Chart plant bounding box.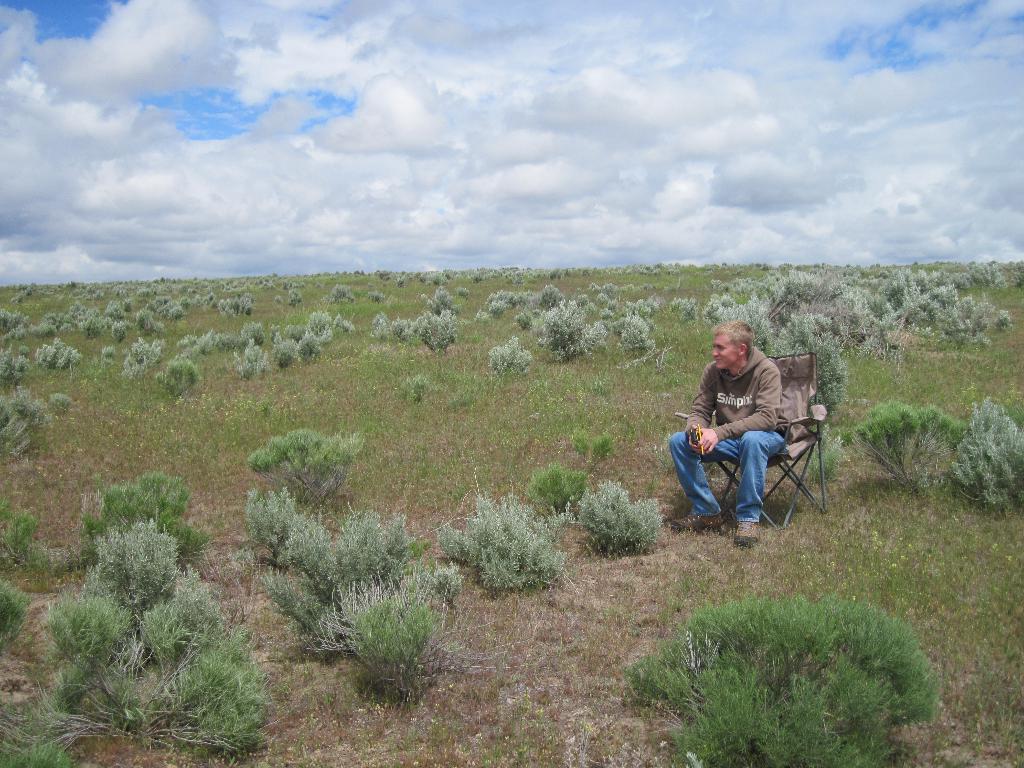
Charted: crop(47, 392, 84, 424).
